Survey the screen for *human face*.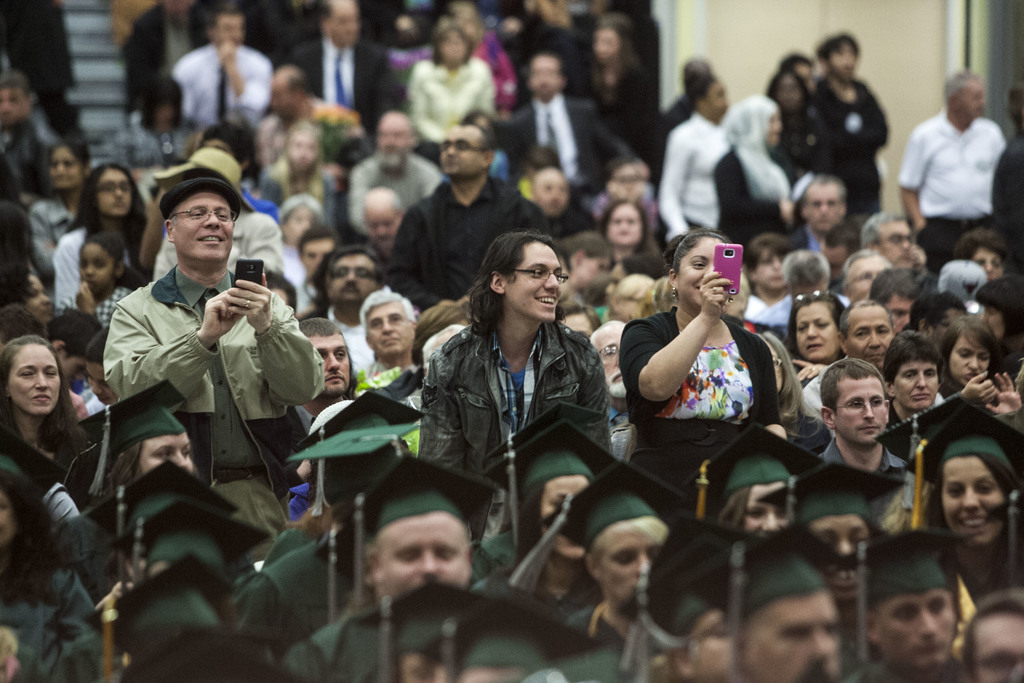
Survey found: crop(435, 34, 473, 72).
